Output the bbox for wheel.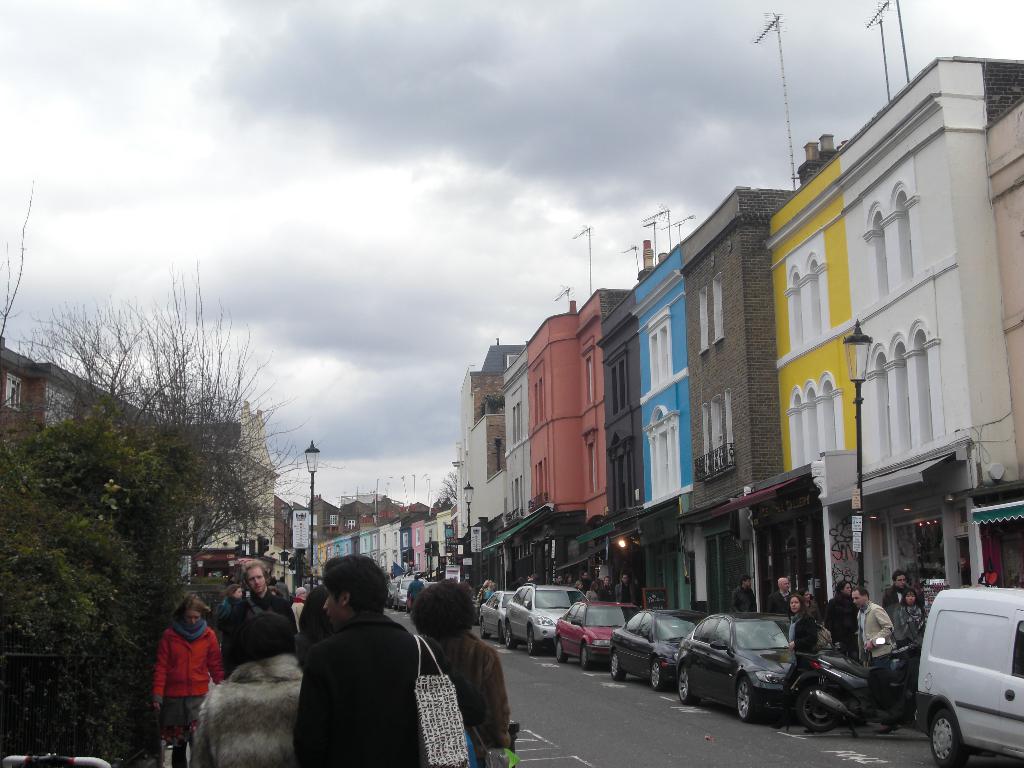
detection(504, 619, 518, 650).
